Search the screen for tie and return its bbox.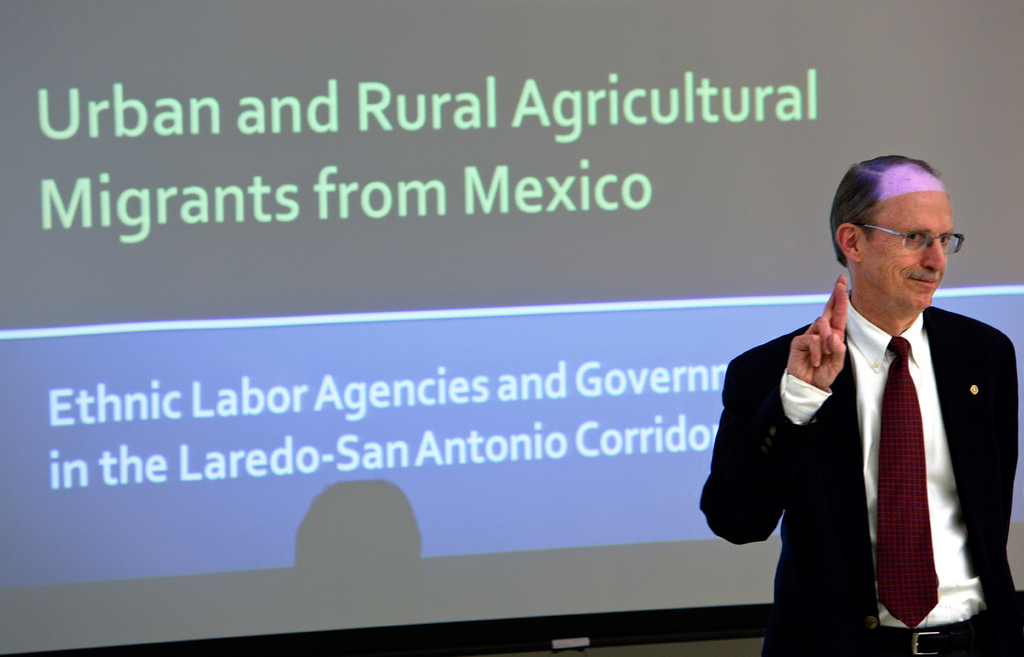
Found: 874,336,937,629.
